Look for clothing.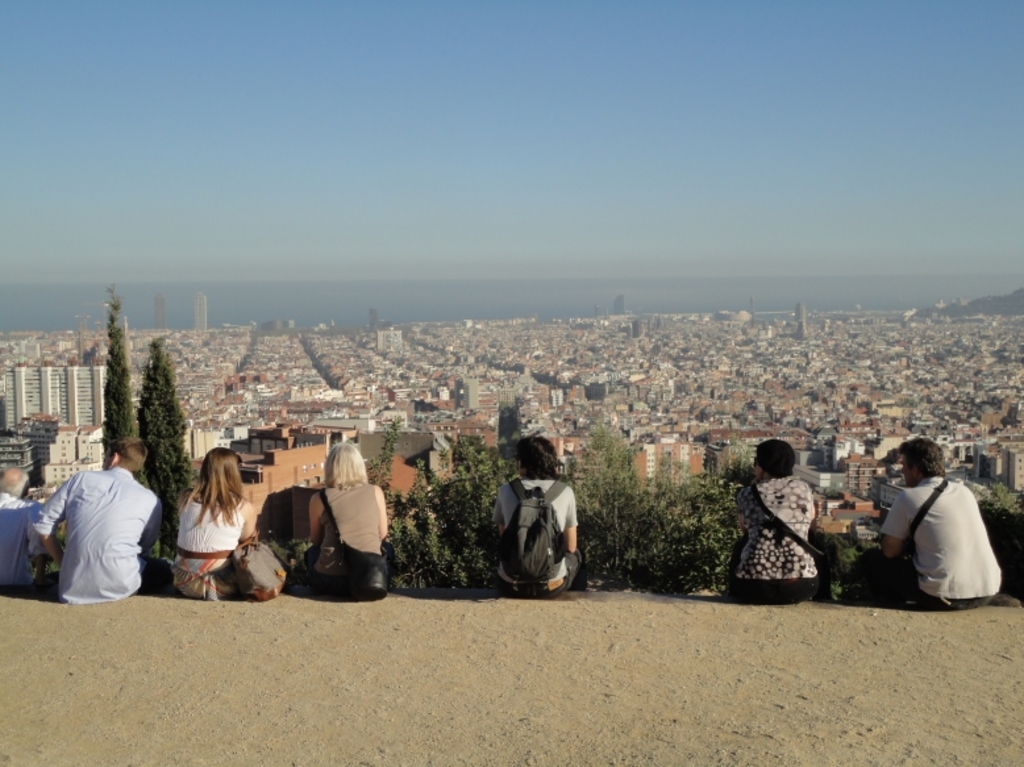
Found: rect(492, 476, 588, 599).
